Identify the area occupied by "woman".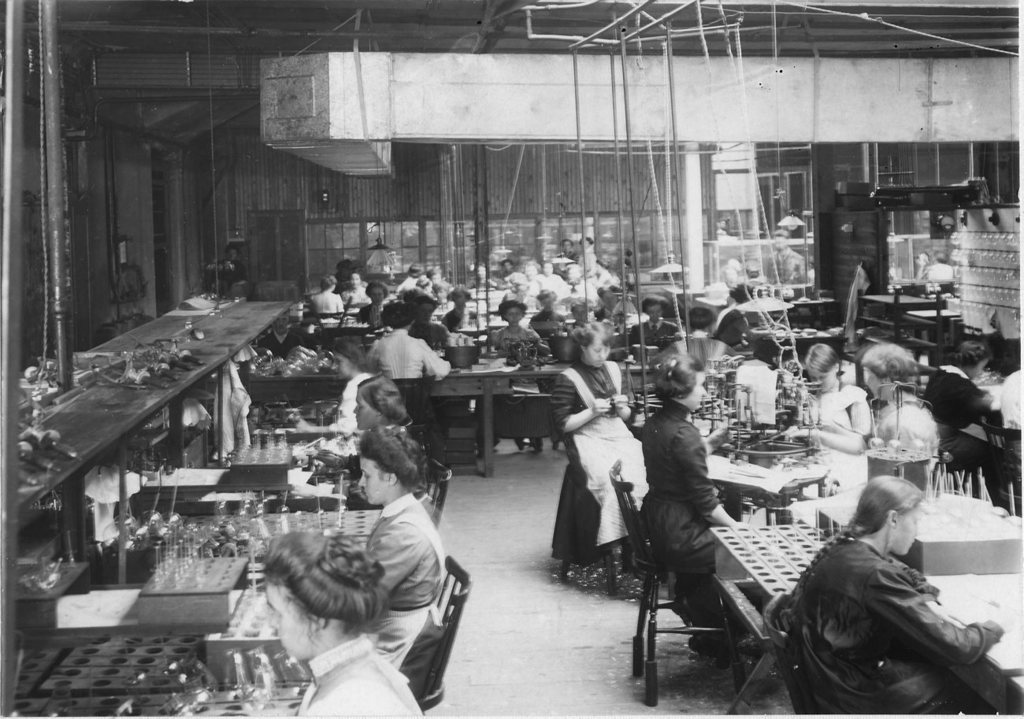
Area: [853, 338, 944, 461].
